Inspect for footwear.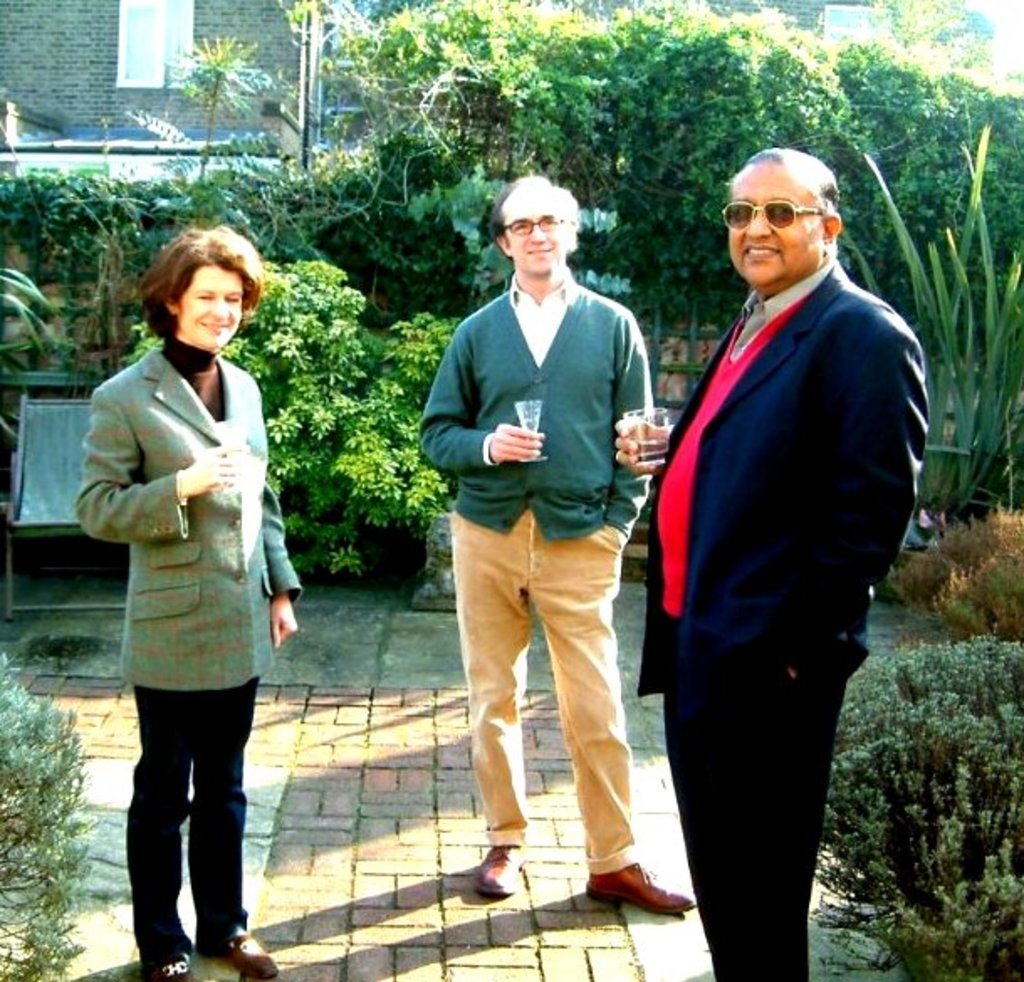
Inspection: 195,932,282,980.
